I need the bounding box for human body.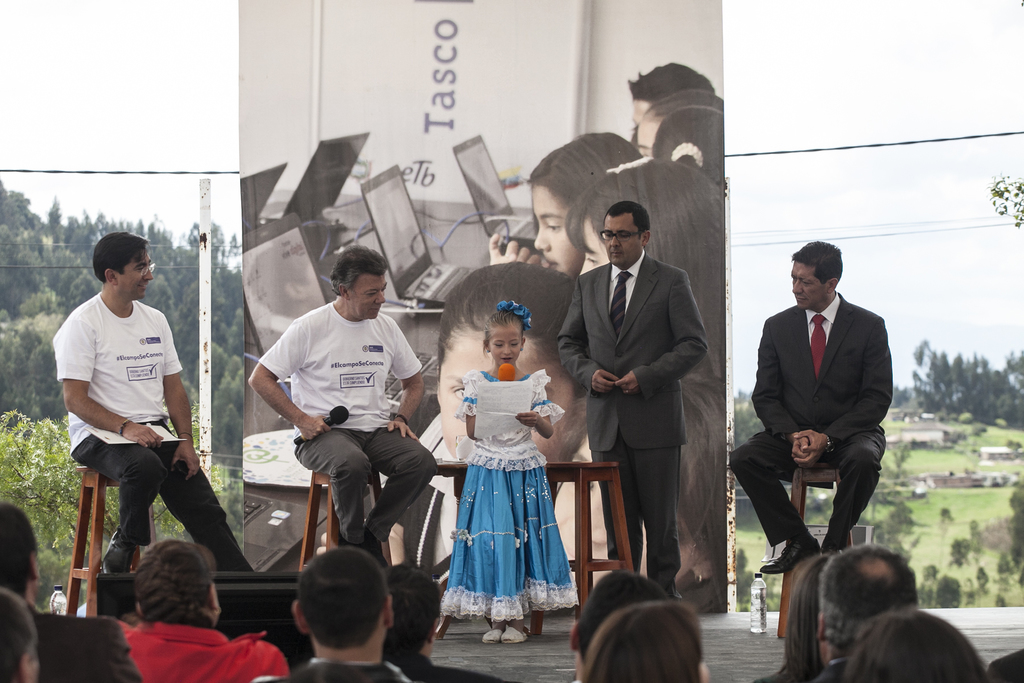
Here it is: detection(252, 244, 436, 553).
